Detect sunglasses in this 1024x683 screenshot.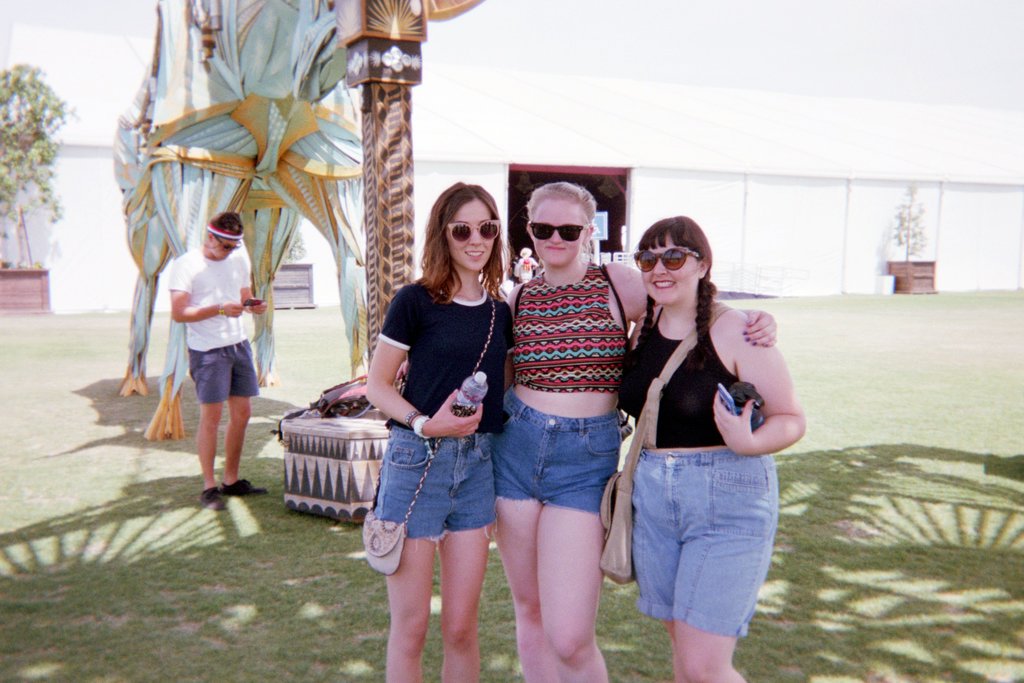
Detection: 527,224,586,241.
